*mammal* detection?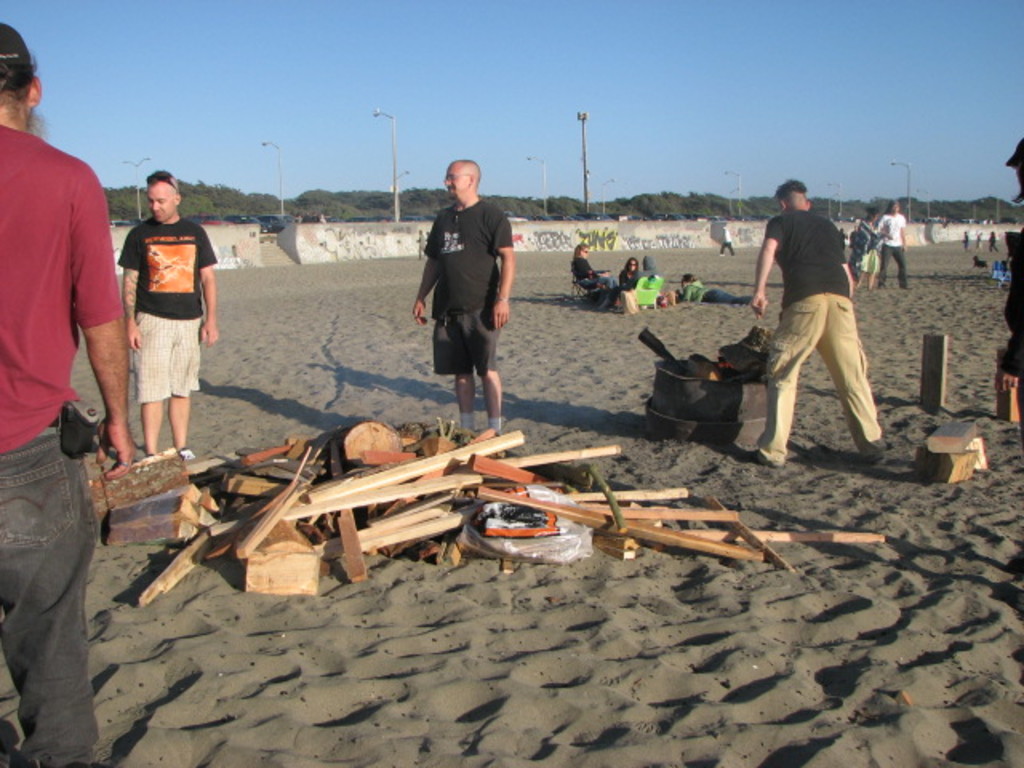
634:248:667:310
